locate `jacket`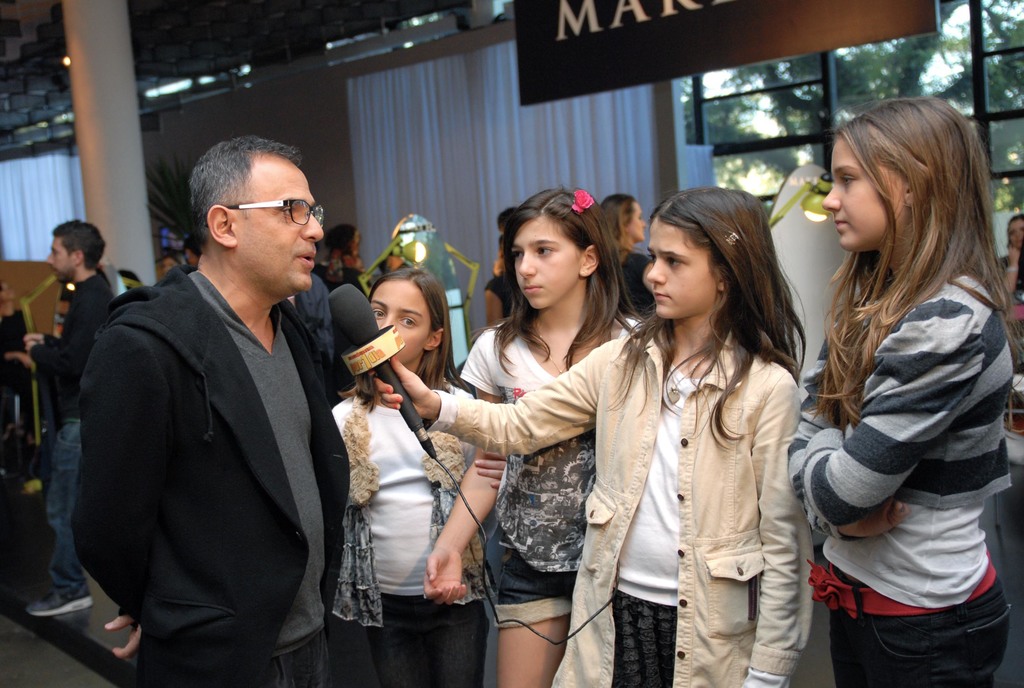
left=70, top=260, right=355, bottom=687
